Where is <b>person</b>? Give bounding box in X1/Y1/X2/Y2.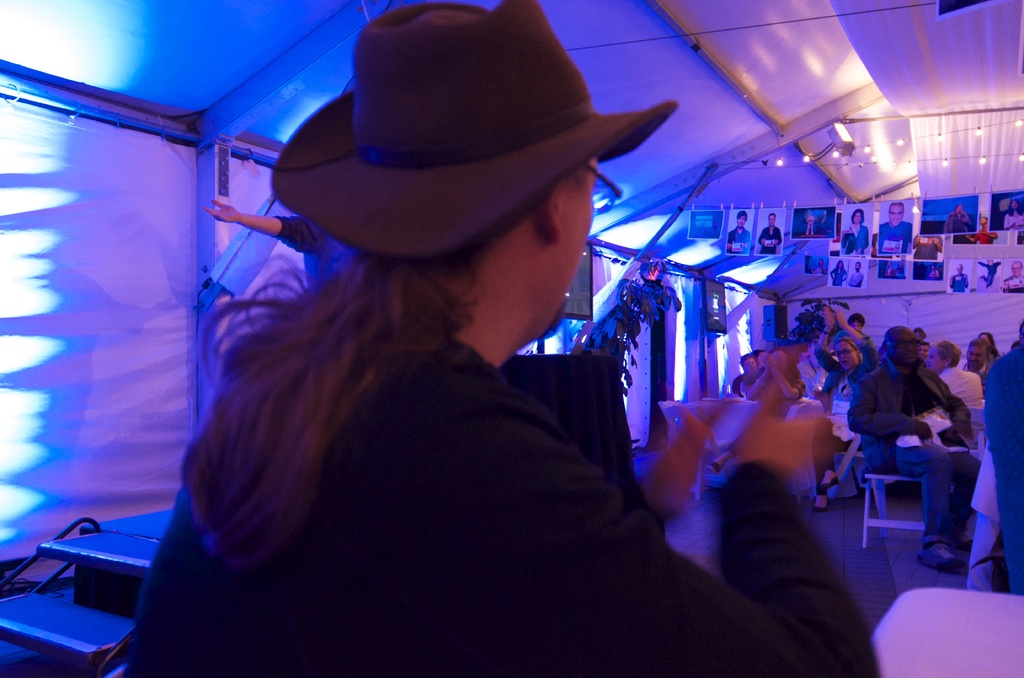
124/5/899/677.
